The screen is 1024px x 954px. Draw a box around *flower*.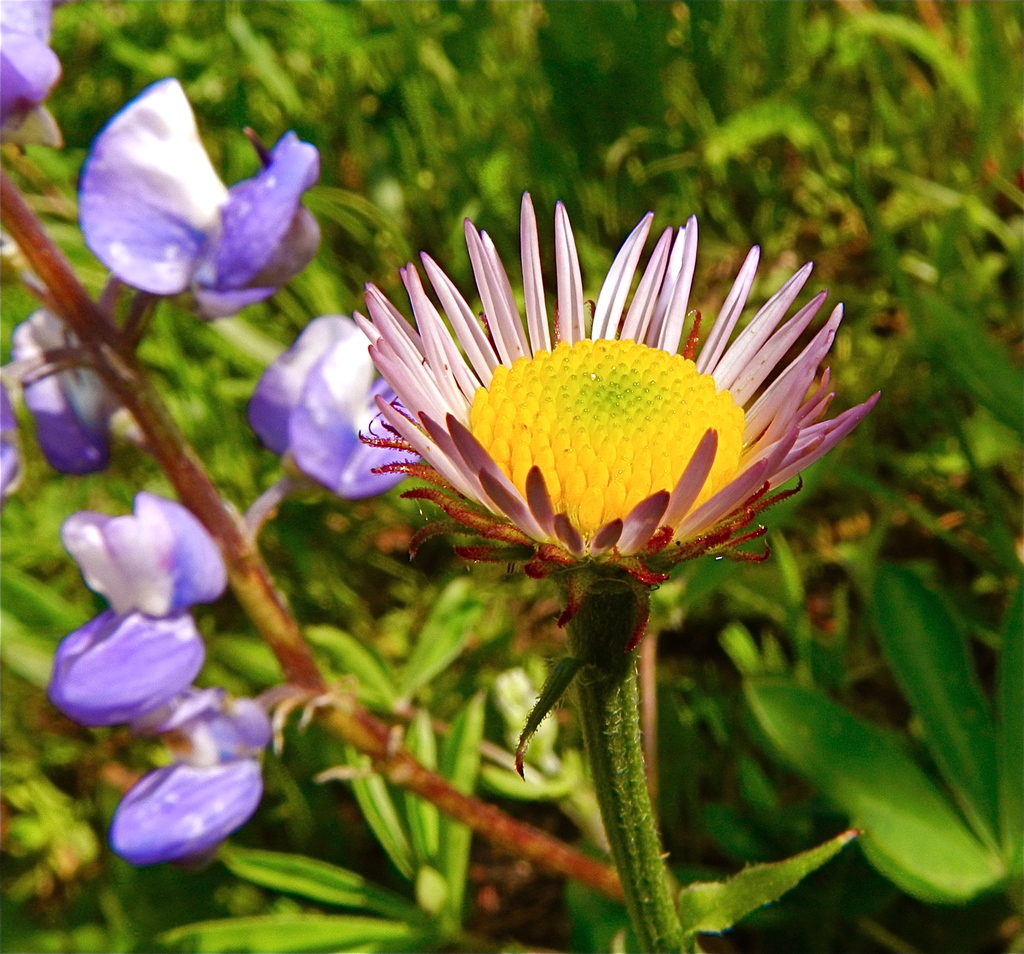
(48, 491, 228, 732).
